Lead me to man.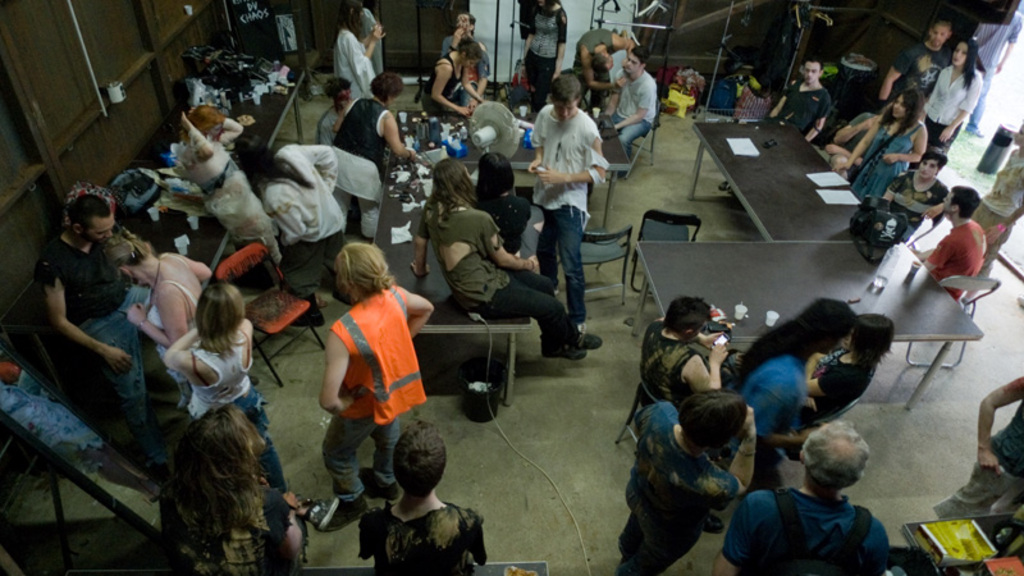
Lead to l=526, t=70, r=604, b=357.
